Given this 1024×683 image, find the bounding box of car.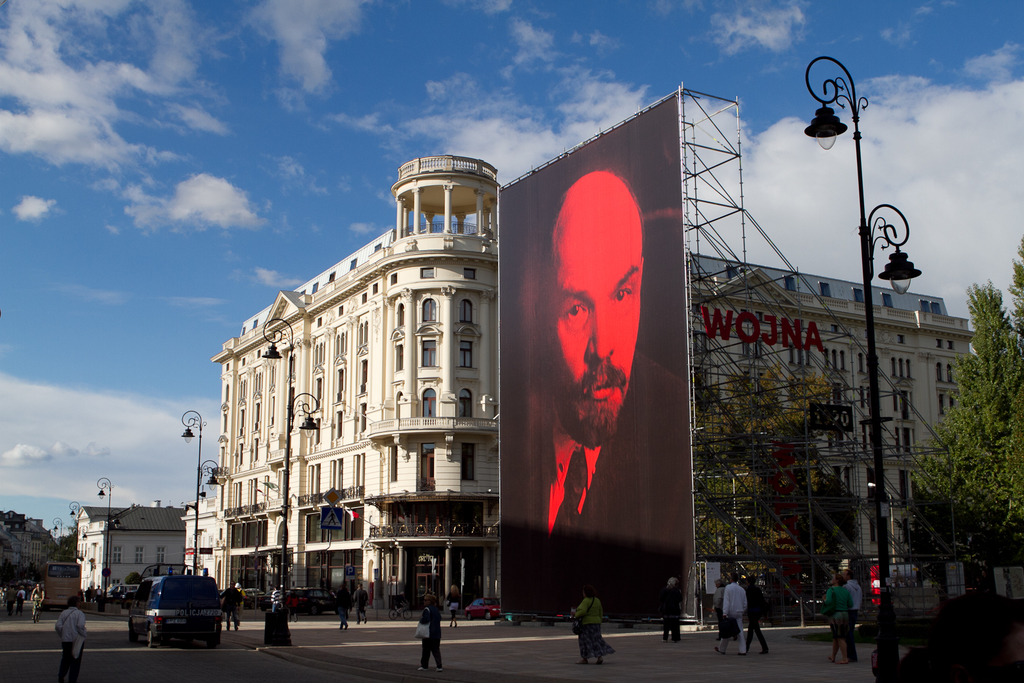
detection(93, 585, 139, 600).
